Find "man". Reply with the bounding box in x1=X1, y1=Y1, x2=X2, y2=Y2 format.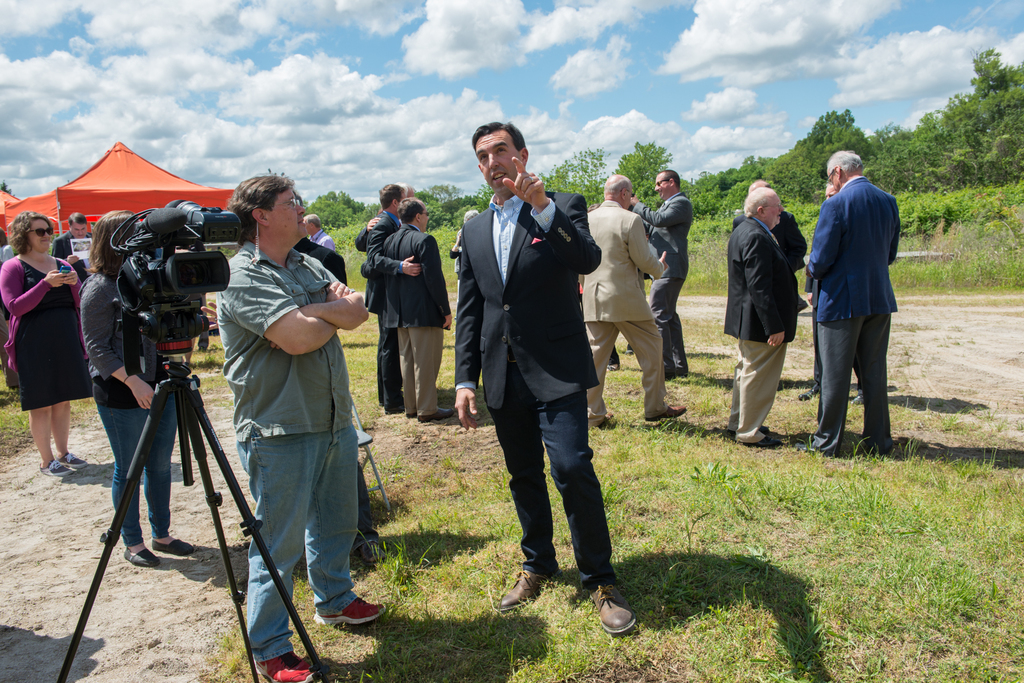
x1=806, y1=141, x2=911, y2=462.
